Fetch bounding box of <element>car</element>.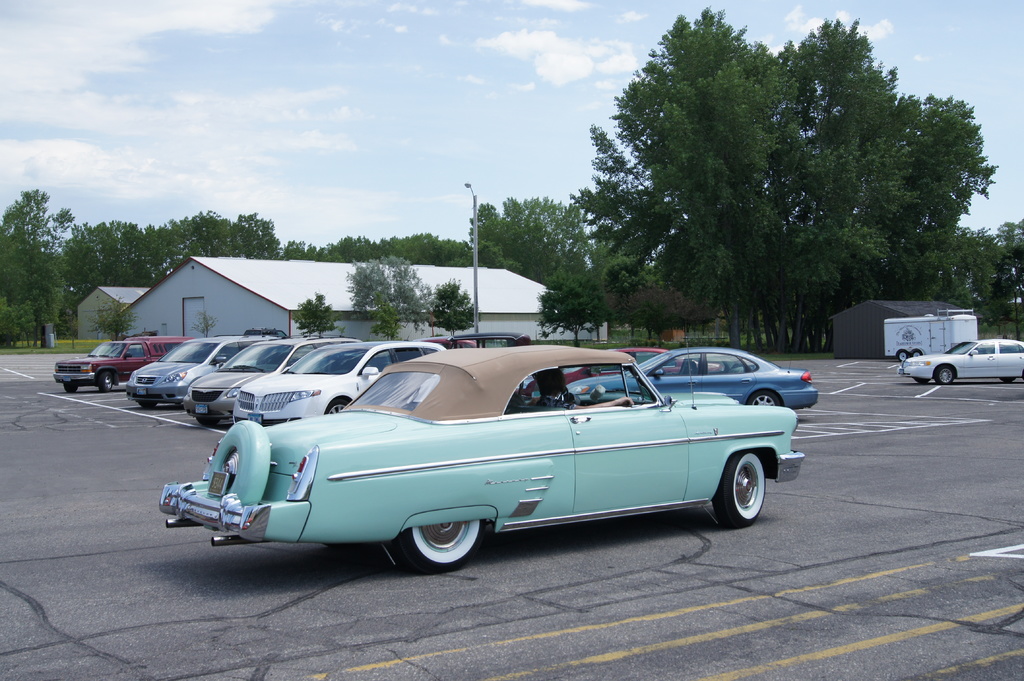
Bbox: crop(127, 335, 271, 410).
